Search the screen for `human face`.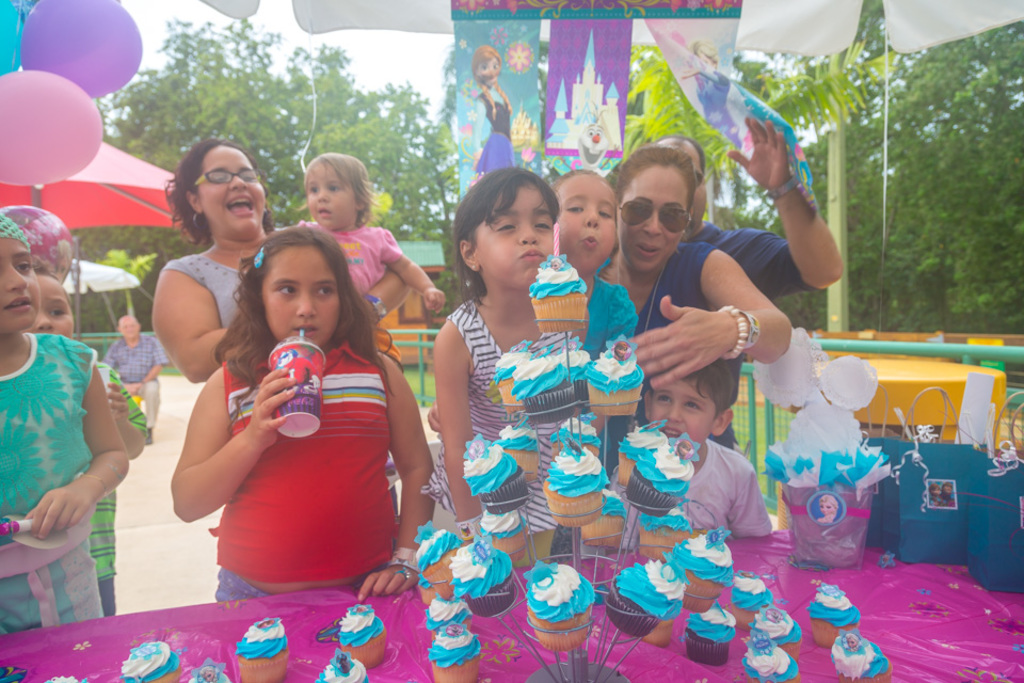
Found at Rect(647, 375, 717, 443).
